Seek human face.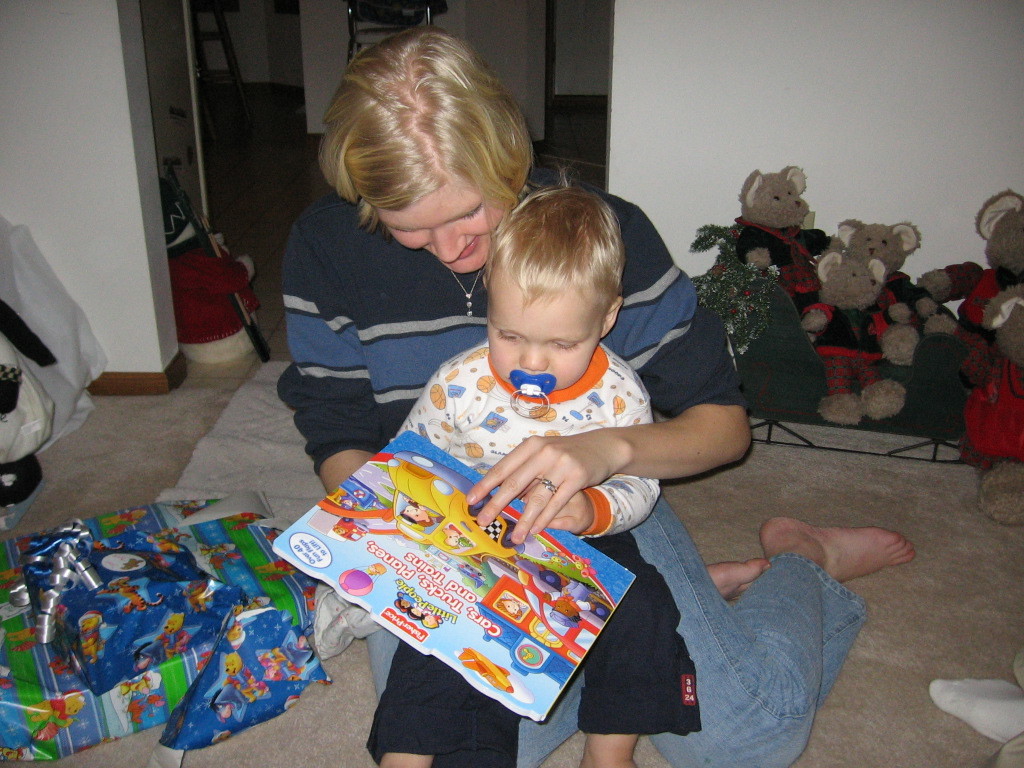
(x1=377, y1=179, x2=503, y2=274).
